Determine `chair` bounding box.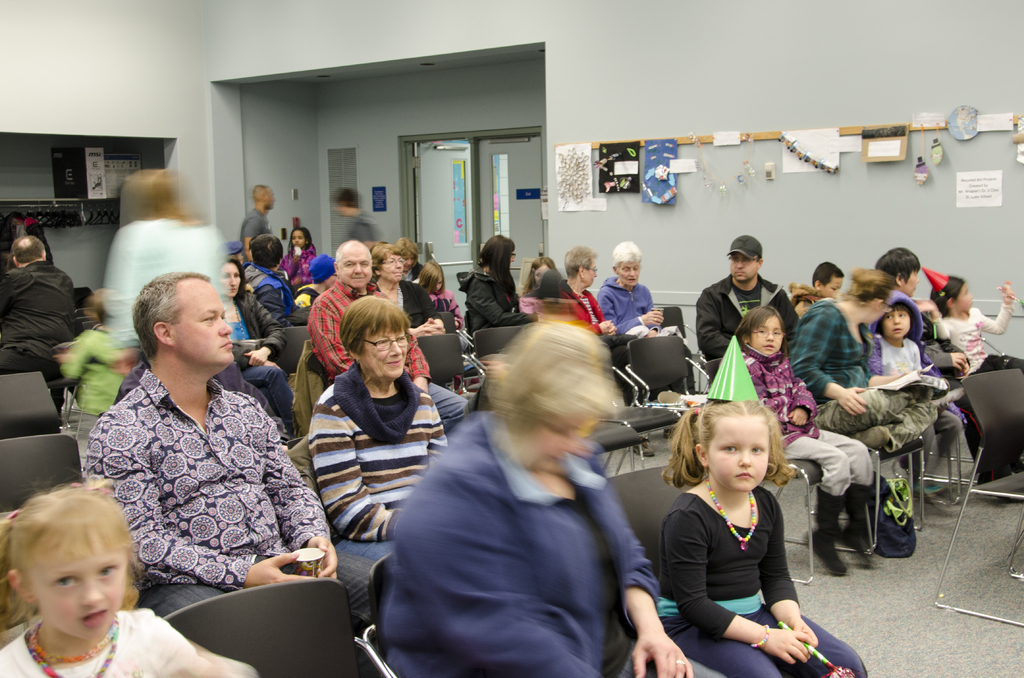
Determined: 121/577/360/666.
